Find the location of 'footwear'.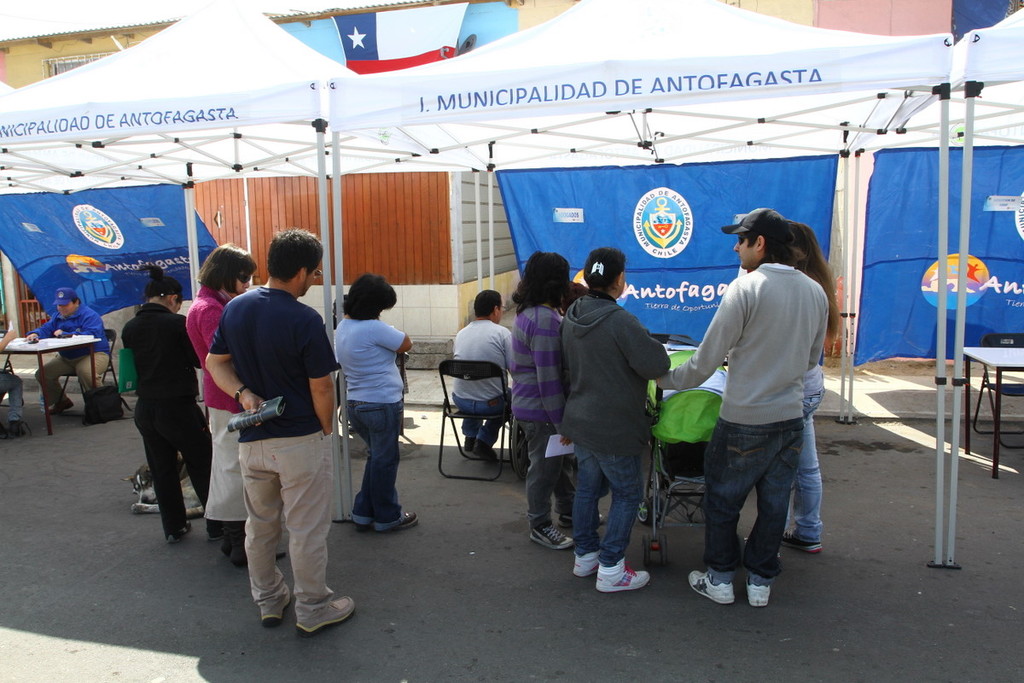
Location: [x1=557, y1=510, x2=610, y2=528].
